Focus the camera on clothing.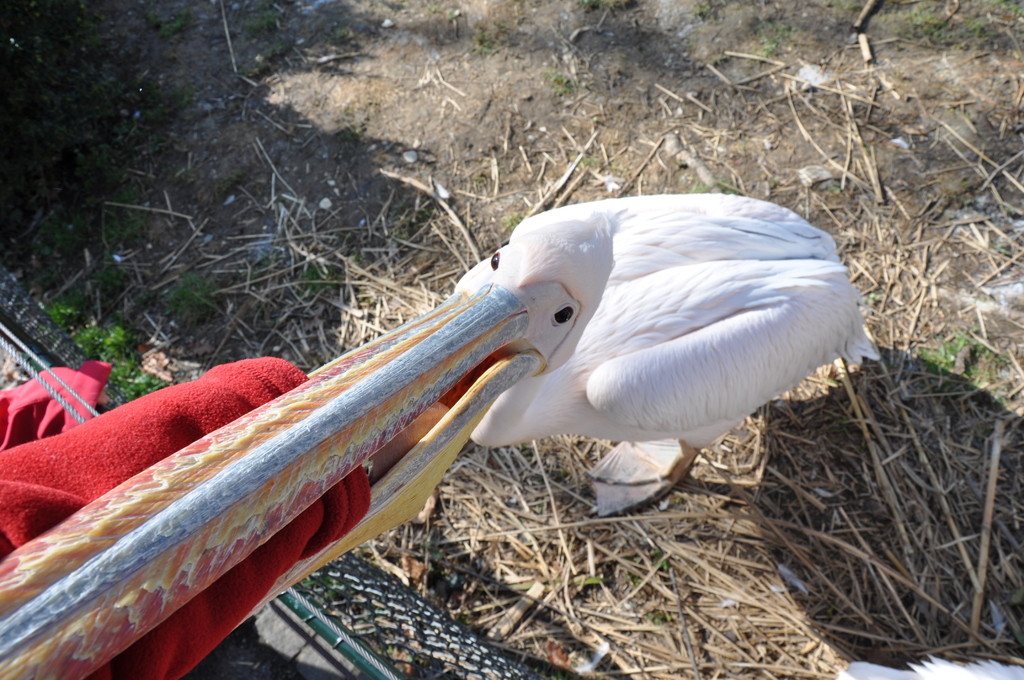
Focus region: bbox=(0, 355, 372, 679).
